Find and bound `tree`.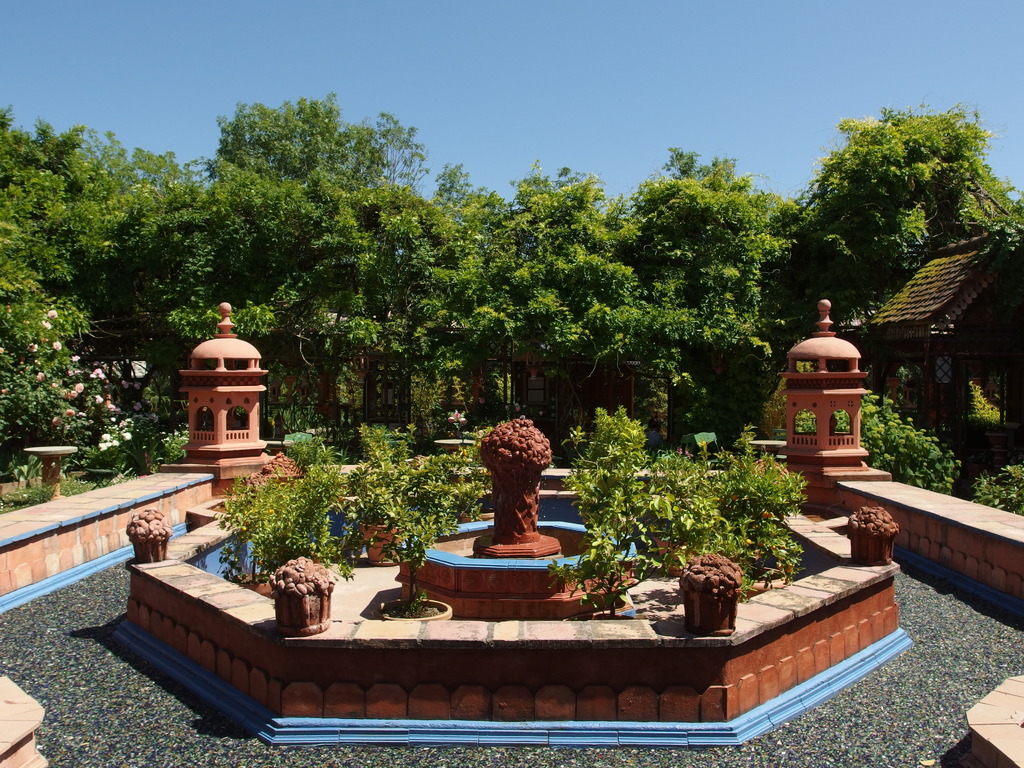
Bound: [x1=781, y1=102, x2=1007, y2=313].
